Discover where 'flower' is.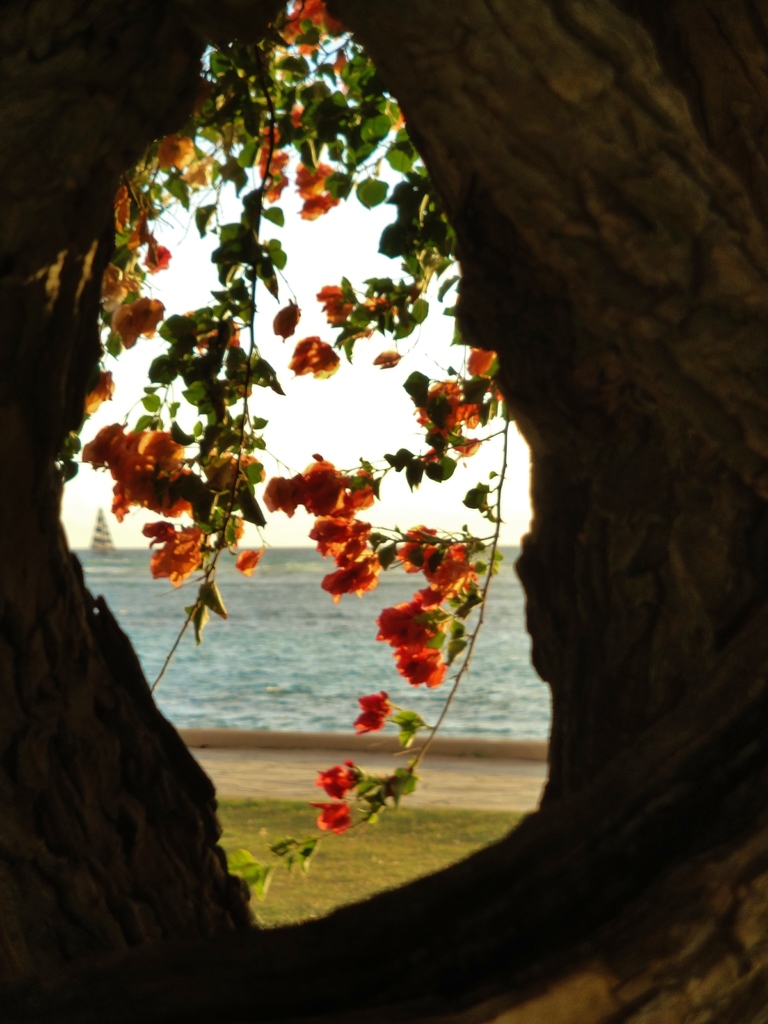
Discovered at bbox(321, 283, 356, 330).
